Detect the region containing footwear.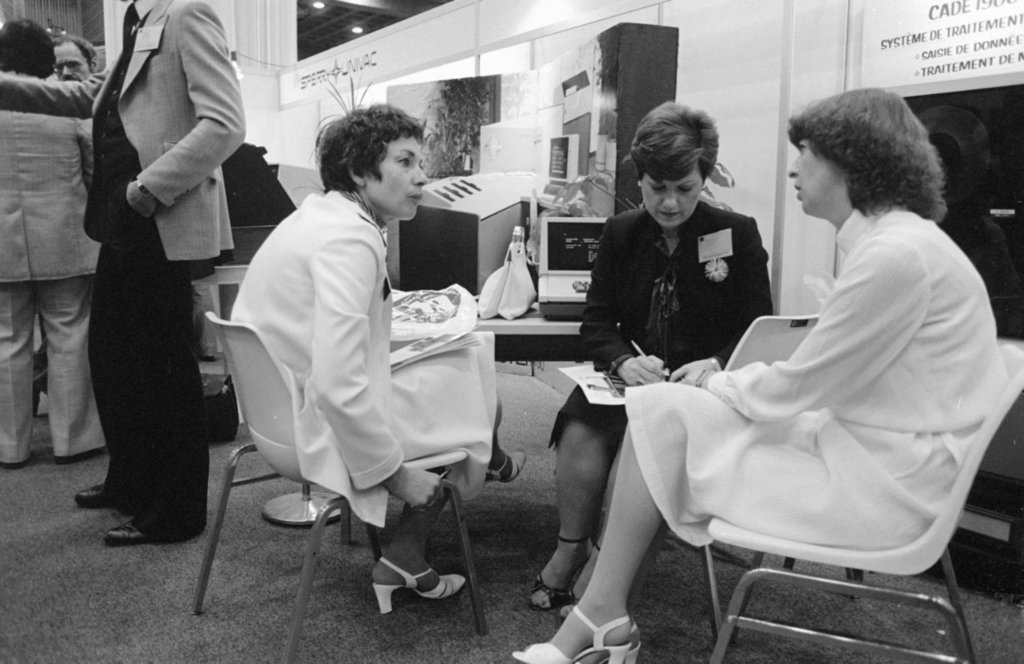
<bbox>370, 554, 467, 613</bbox>.
